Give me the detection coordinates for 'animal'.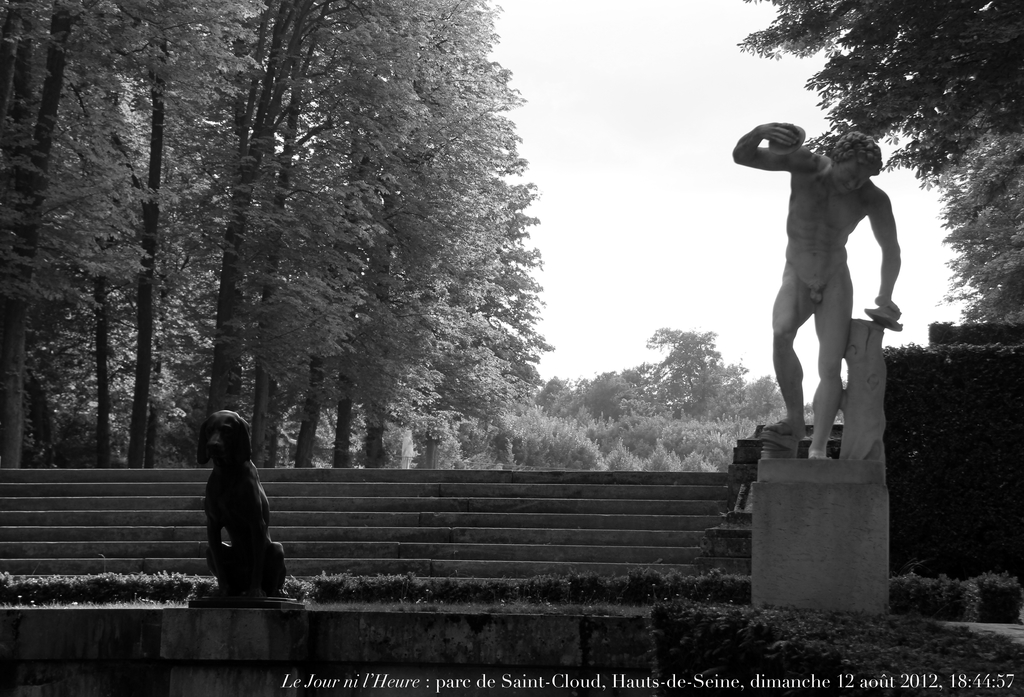
<region>198, 411, 294, 600</region>.
